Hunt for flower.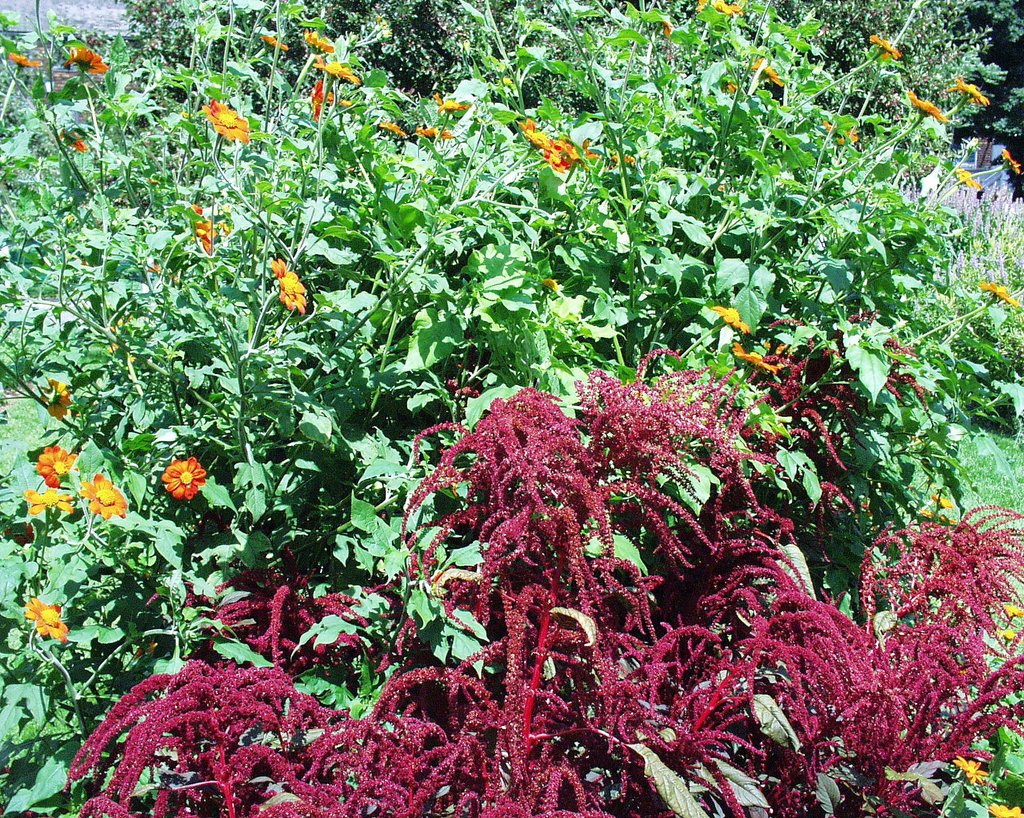
Hunted down at 33,442,75,488.
